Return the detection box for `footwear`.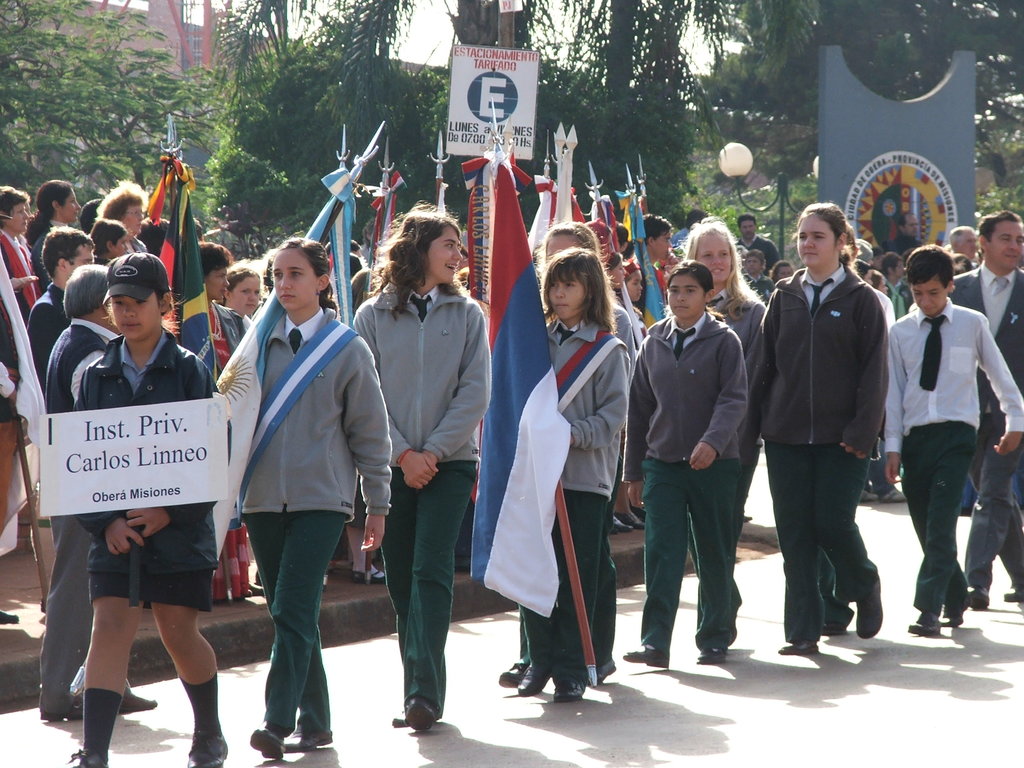
rect(499, 660, 530, 688).
